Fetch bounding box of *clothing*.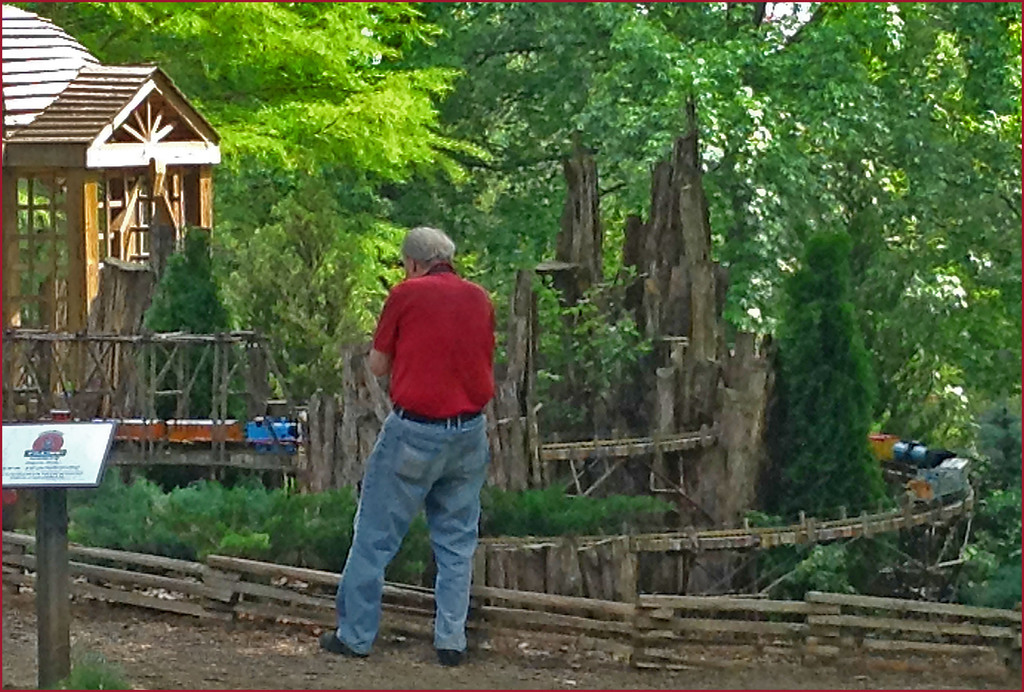
Bbox: [left=335, top=218, right=508, bottom=645].
